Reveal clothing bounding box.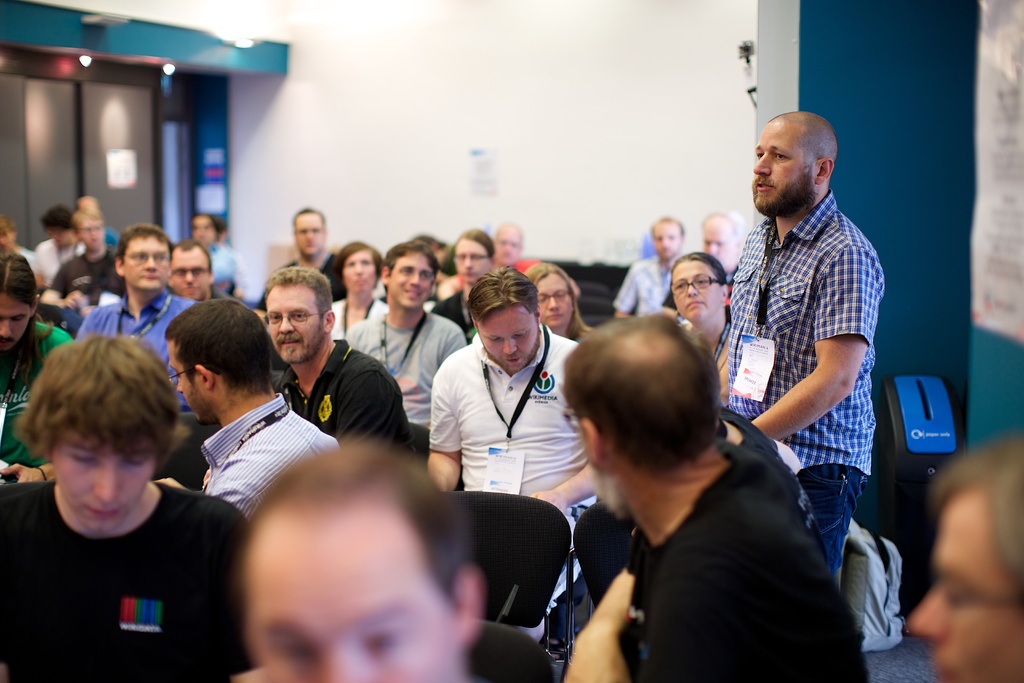
Revealed: region(424, 336, 604, 646).
